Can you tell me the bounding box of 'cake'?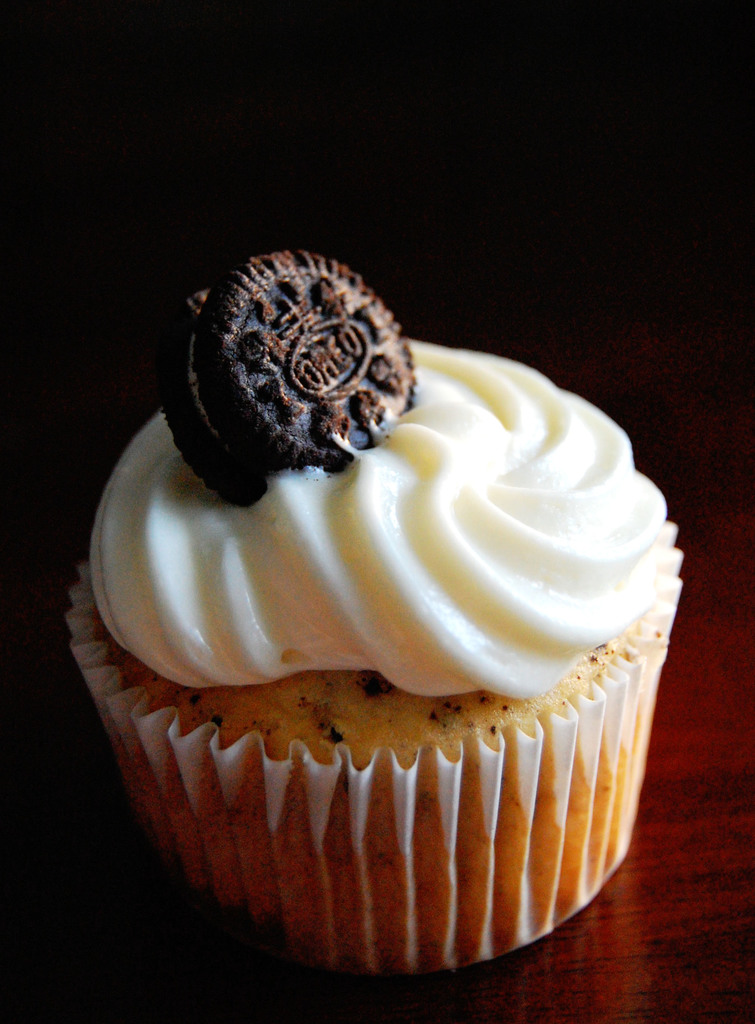
BBox(69, 342, 680, 968).
